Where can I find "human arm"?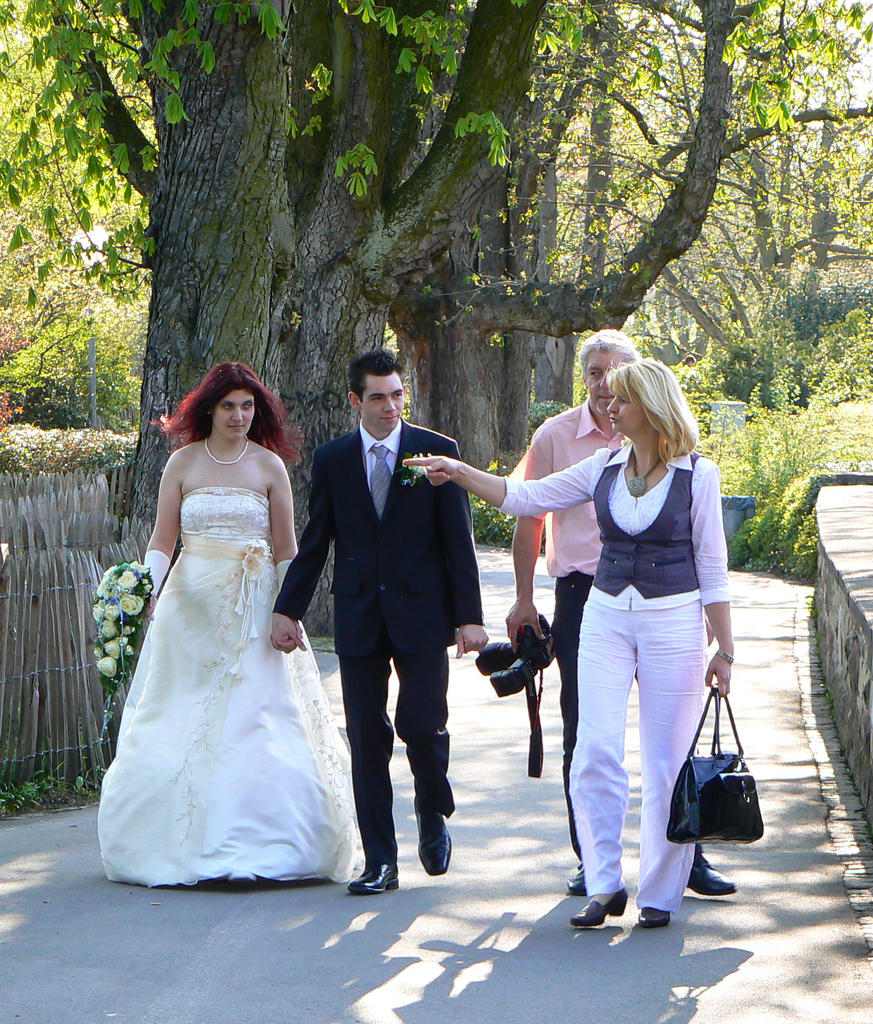
You can find it at BBox(689, 588, 727, 644).
